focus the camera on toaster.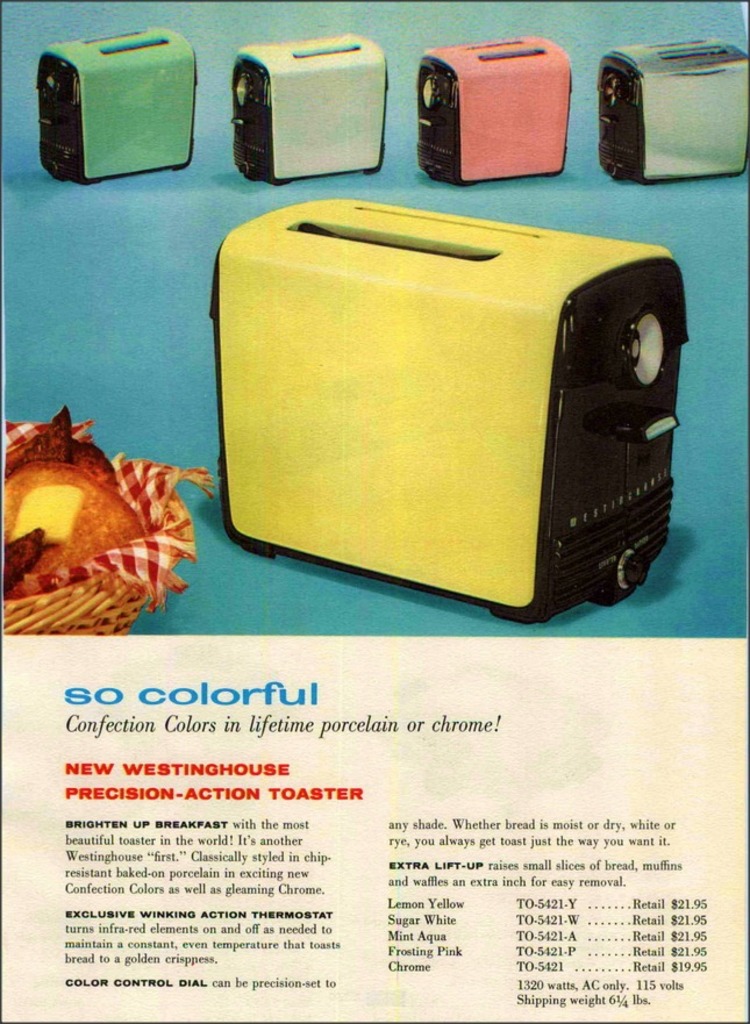
Focus region: {"x1": 207, "y1": 194, "x2": 688, "y2": 625}.
